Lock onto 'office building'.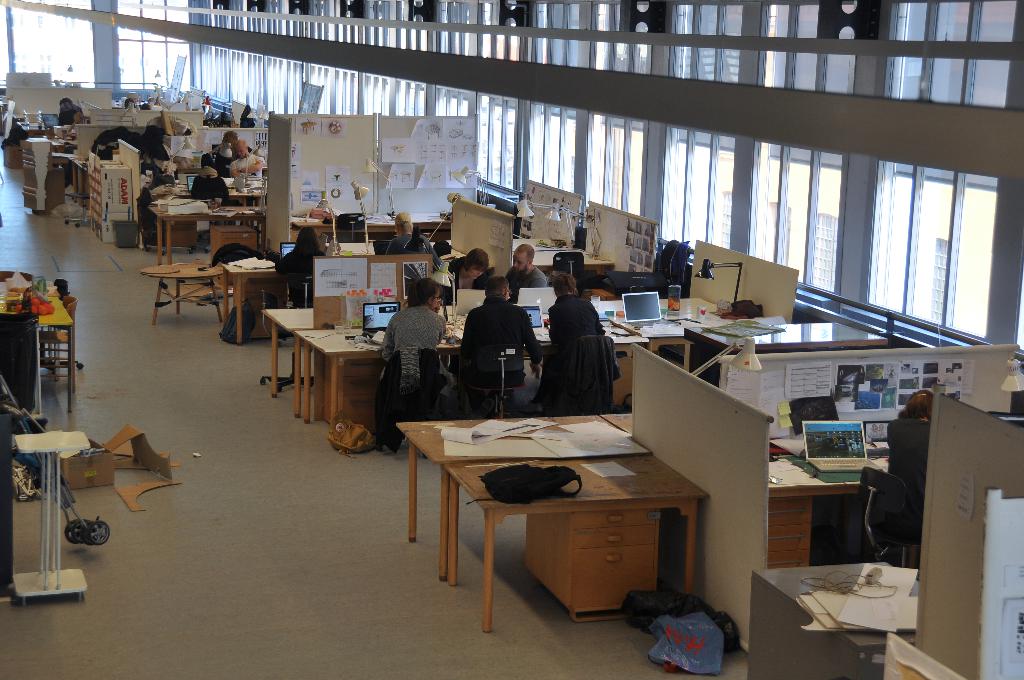
Locked: 64,0,927,645.
